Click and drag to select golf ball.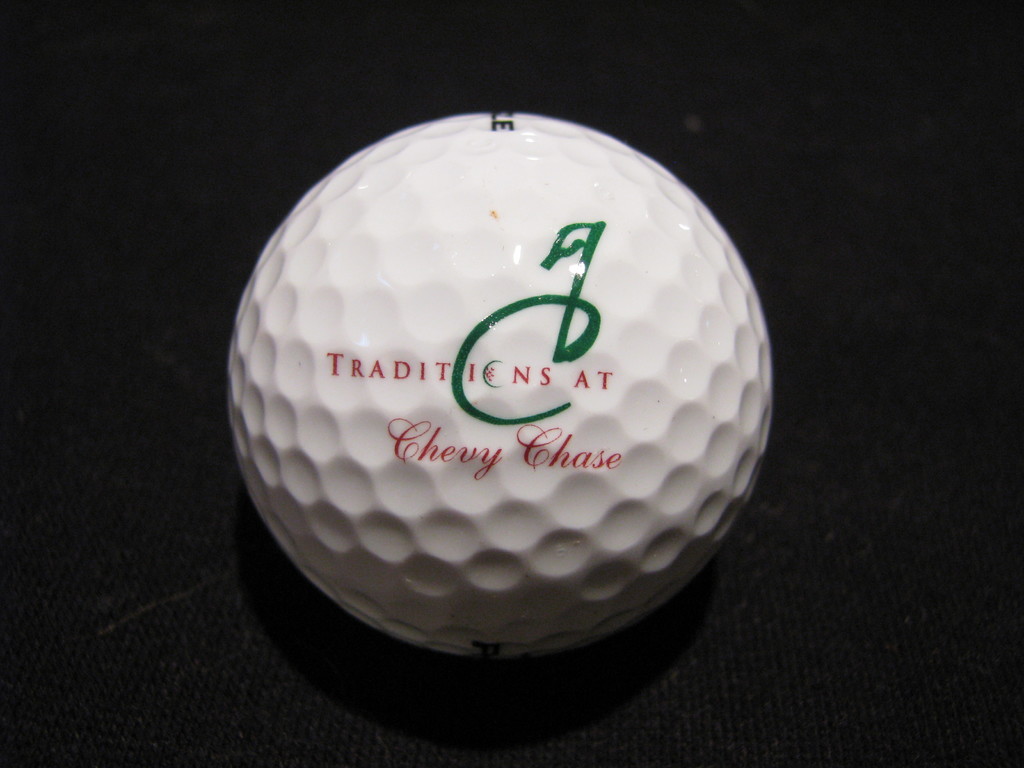
Selection: {"left": 225, "top": 103, "right": 790, "bottom": 666}.
